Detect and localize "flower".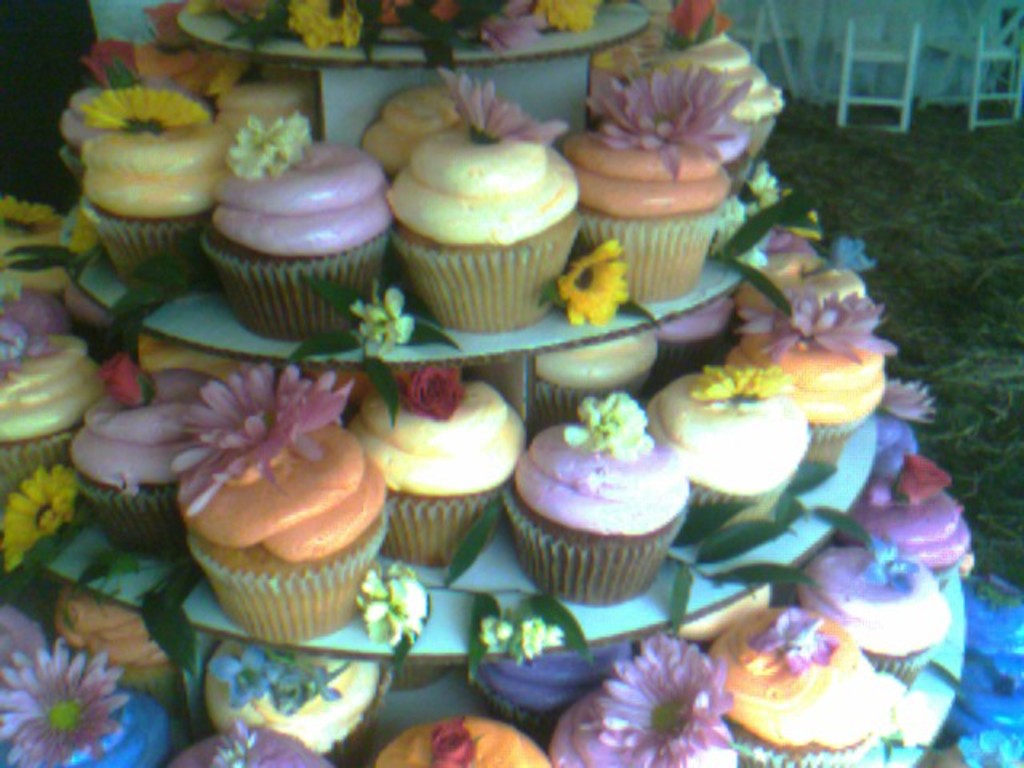
Localized at (0,645,130,766).
